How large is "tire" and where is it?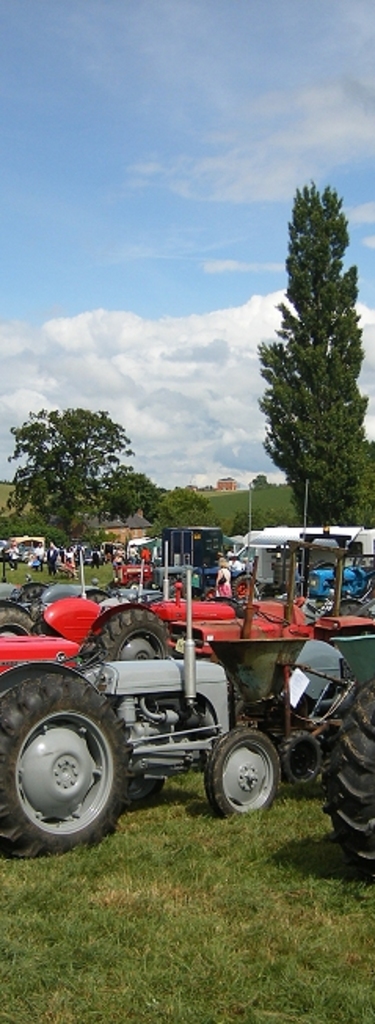
Bounding box: left=86, top=602, right=174, bottom=663.
